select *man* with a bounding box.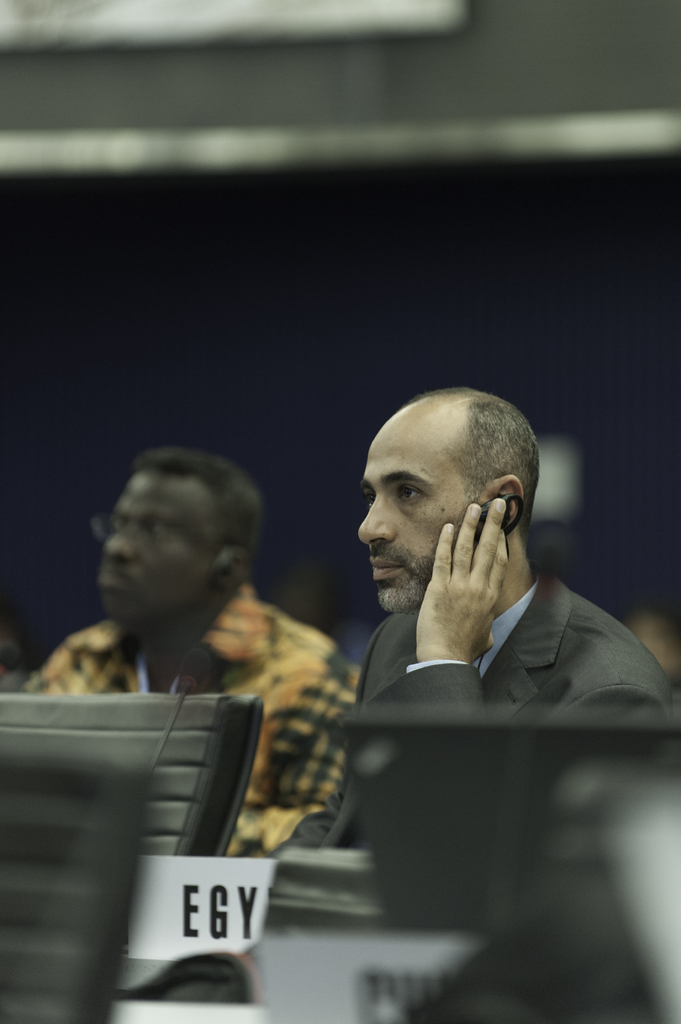
{"left": 23, "top": 445, "right": 357, "bottom": 856}.
